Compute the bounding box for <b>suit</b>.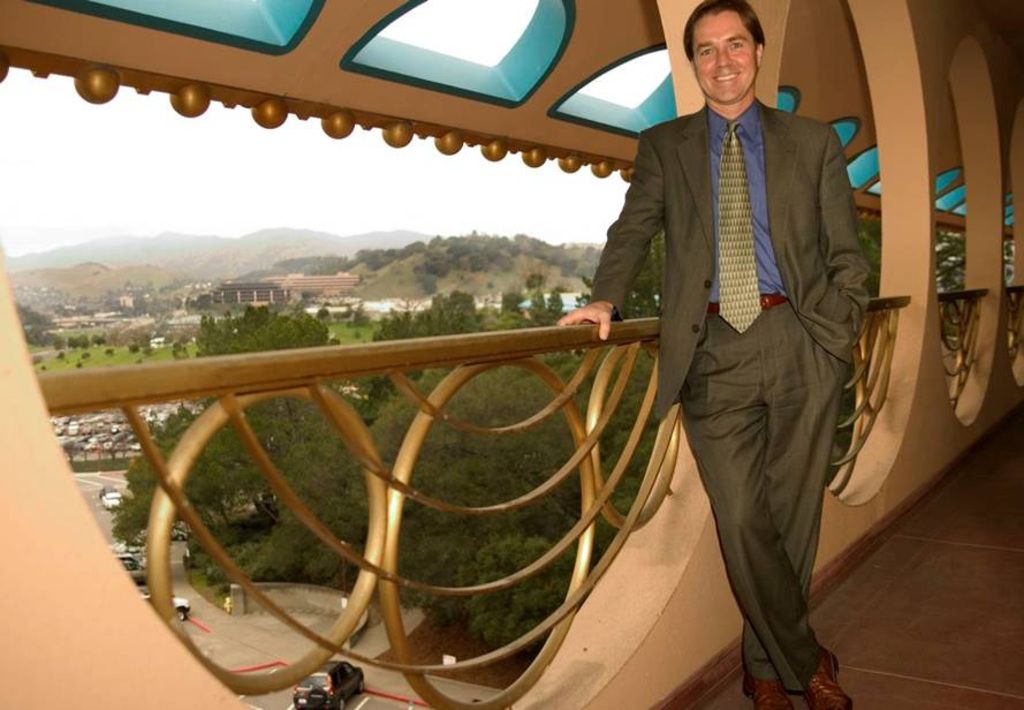
Rect(612, 15, 877, 694).
